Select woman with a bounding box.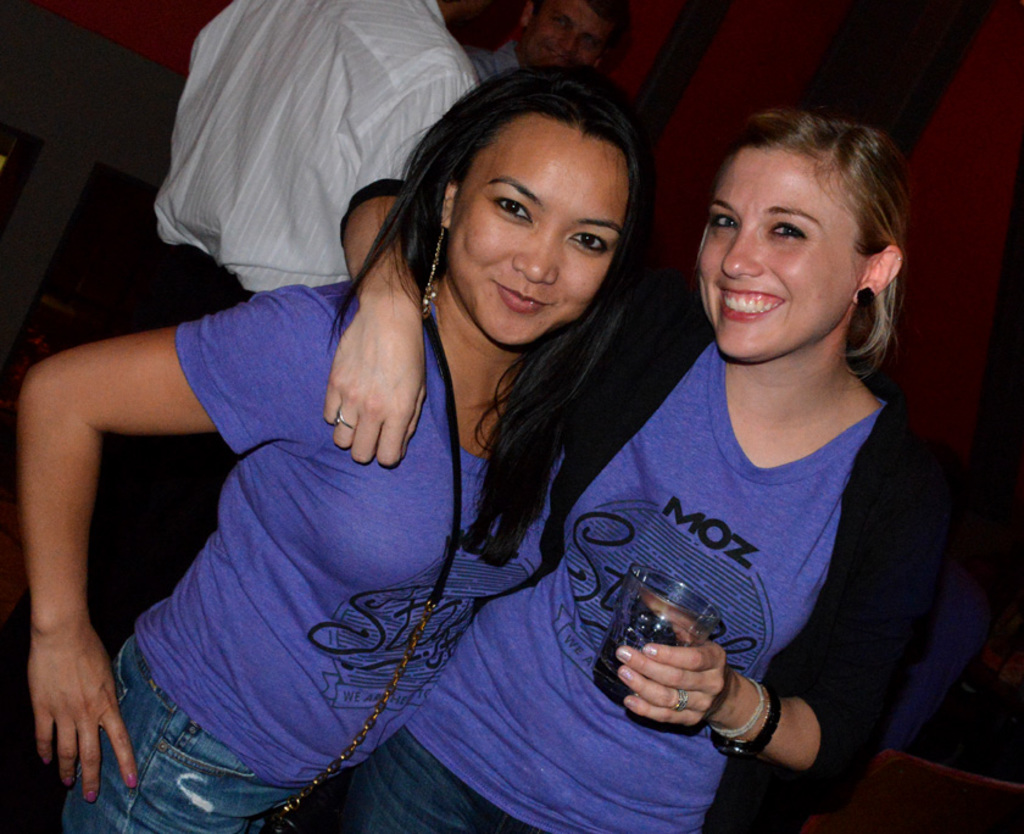
l=318, t=101, r=950, b=833.
